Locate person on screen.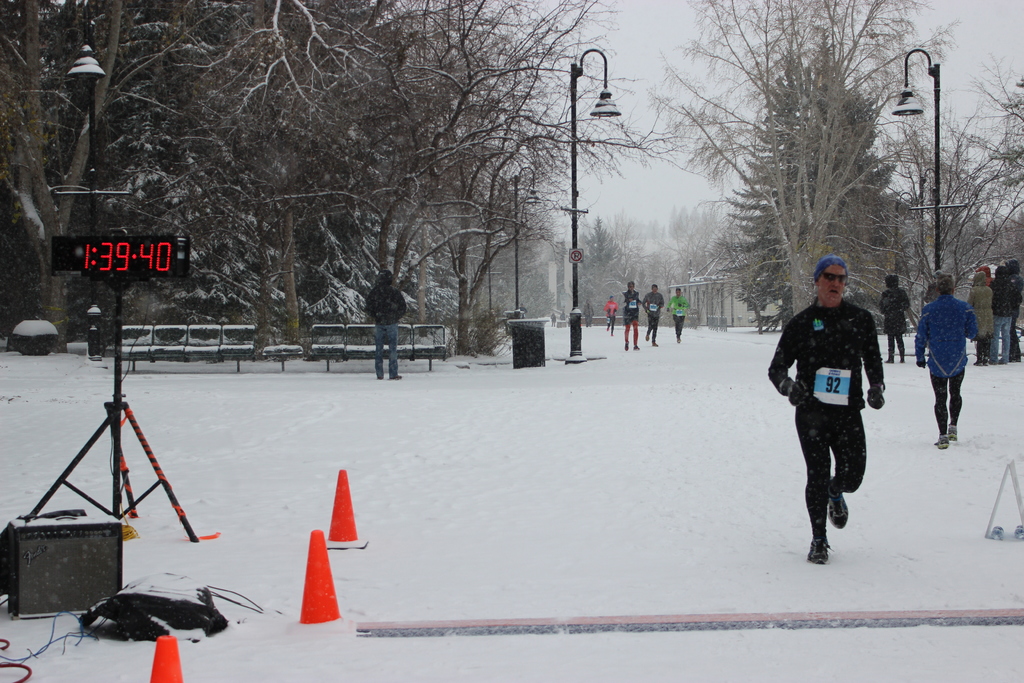
On screen at x1=668 y1=286 x2=691 y2=342.
